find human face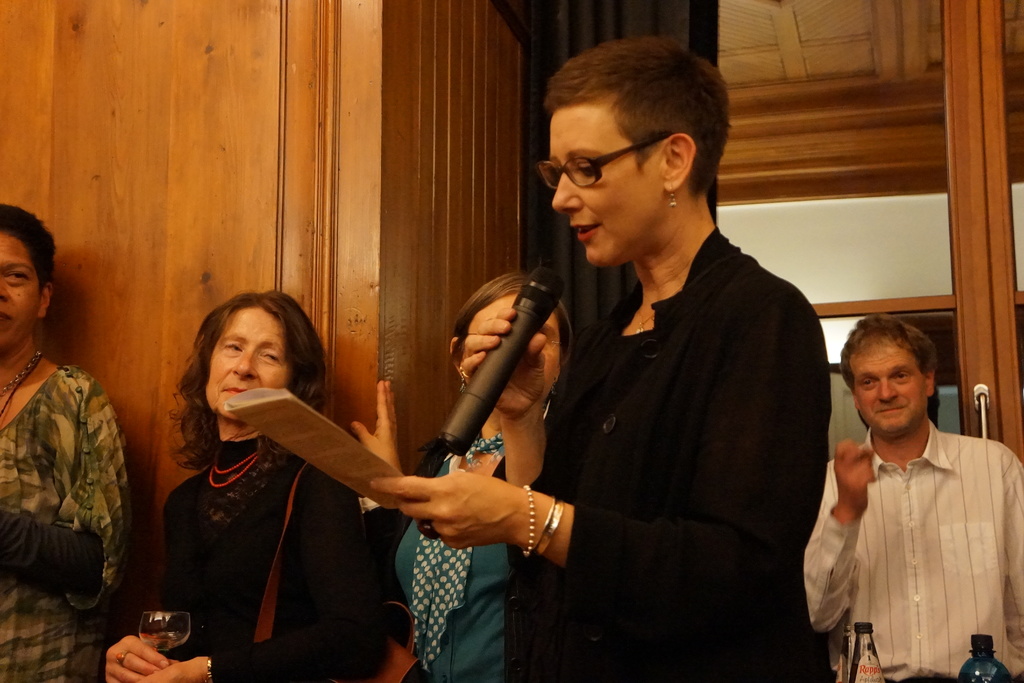
left=0, top=234, right=36, bottom=349
